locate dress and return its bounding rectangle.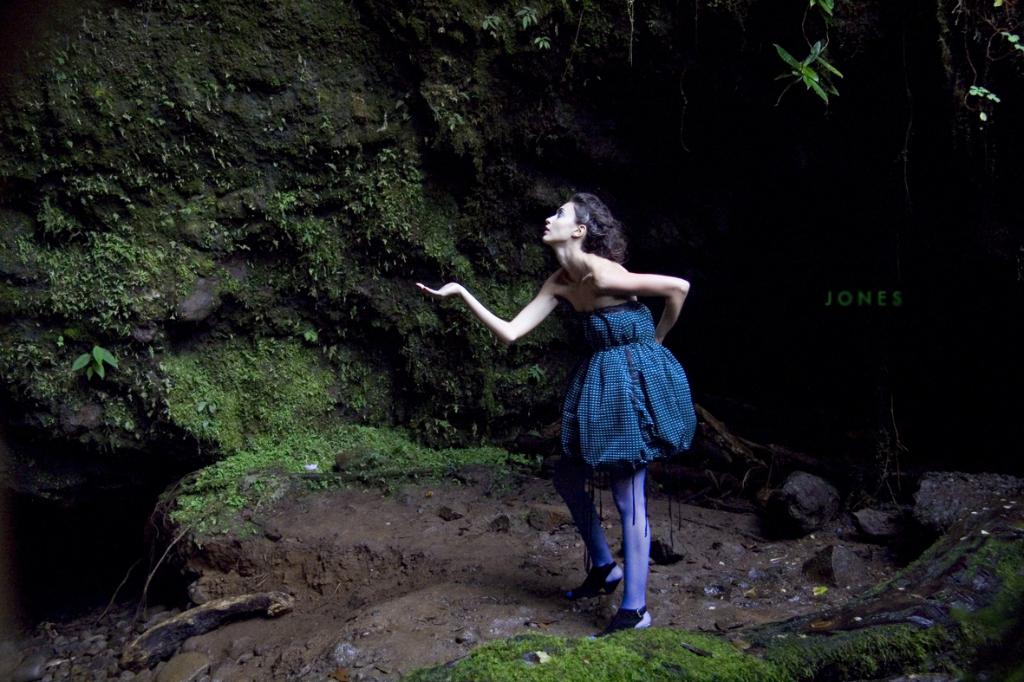
535,263,694,484.
